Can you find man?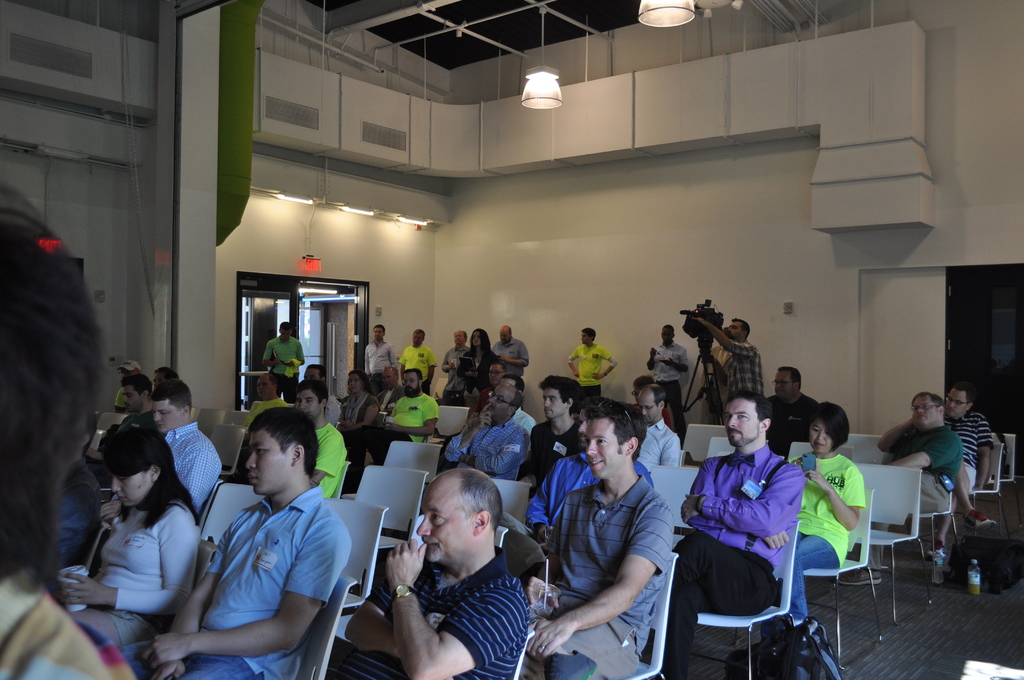
Yes, bounding box: x1=106, y1=376, x2=221, y2=517.
